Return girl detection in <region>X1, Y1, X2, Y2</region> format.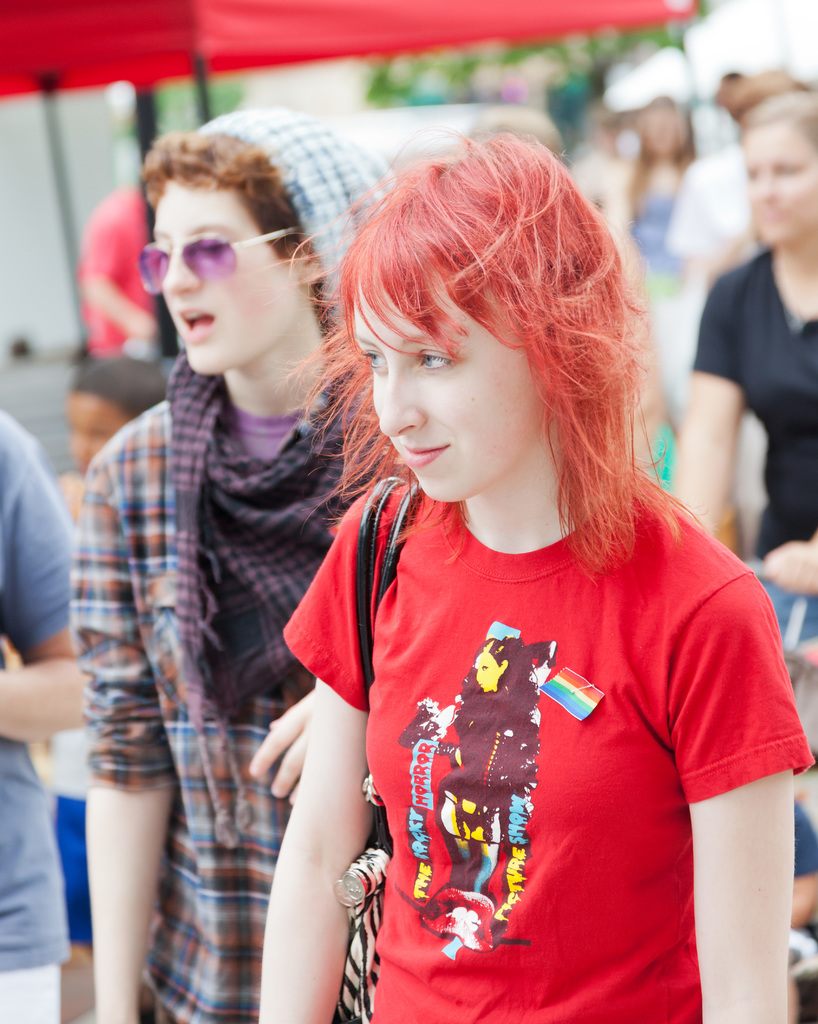
<region>69, 109, 400, 1023</region>.
